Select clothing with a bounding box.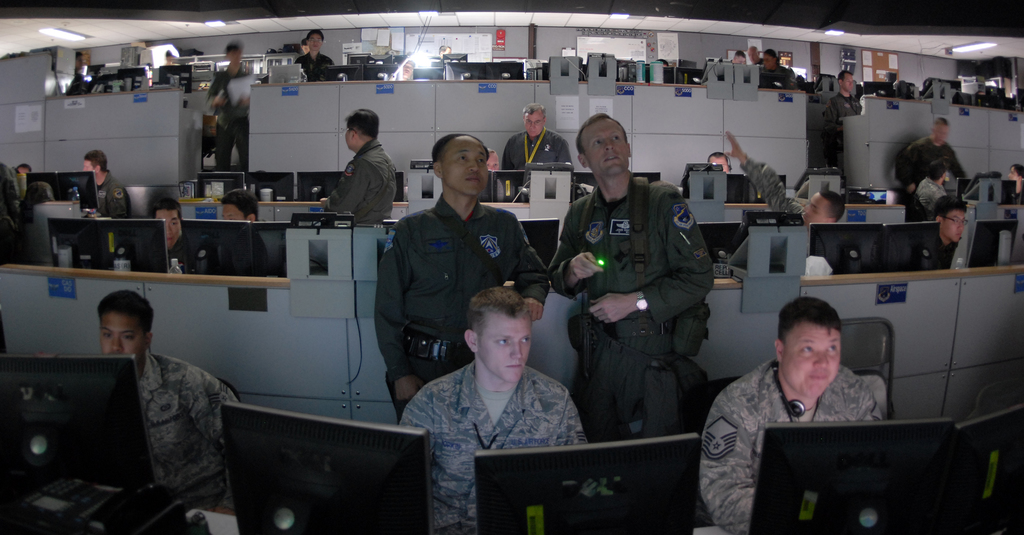
(left=698, top=354, right=878, bottom=534).
